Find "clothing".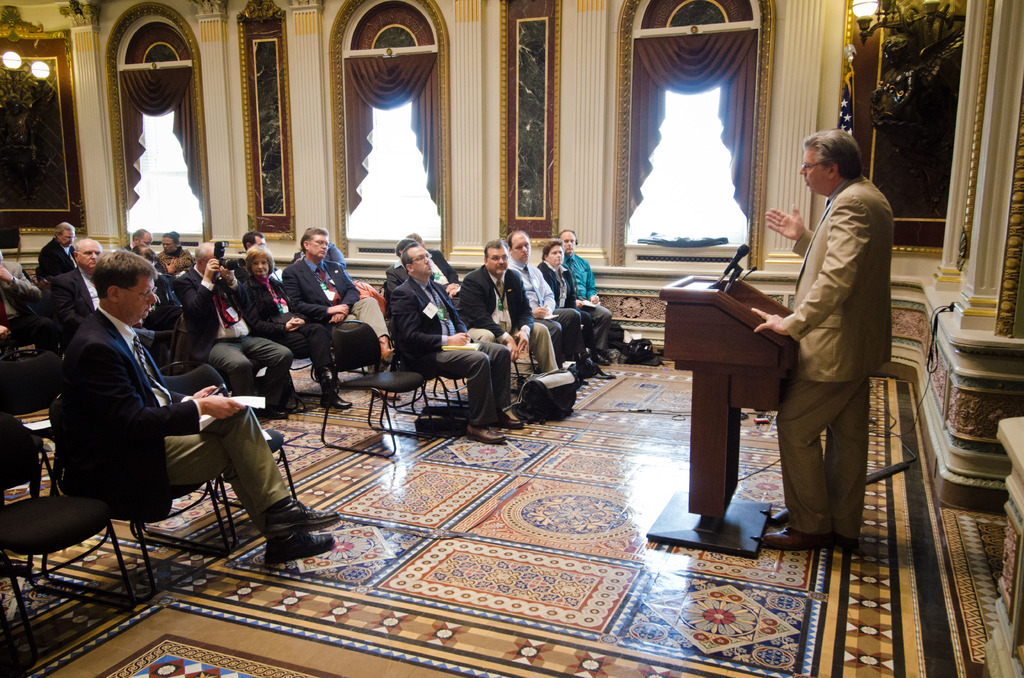
390:259:519:428.
